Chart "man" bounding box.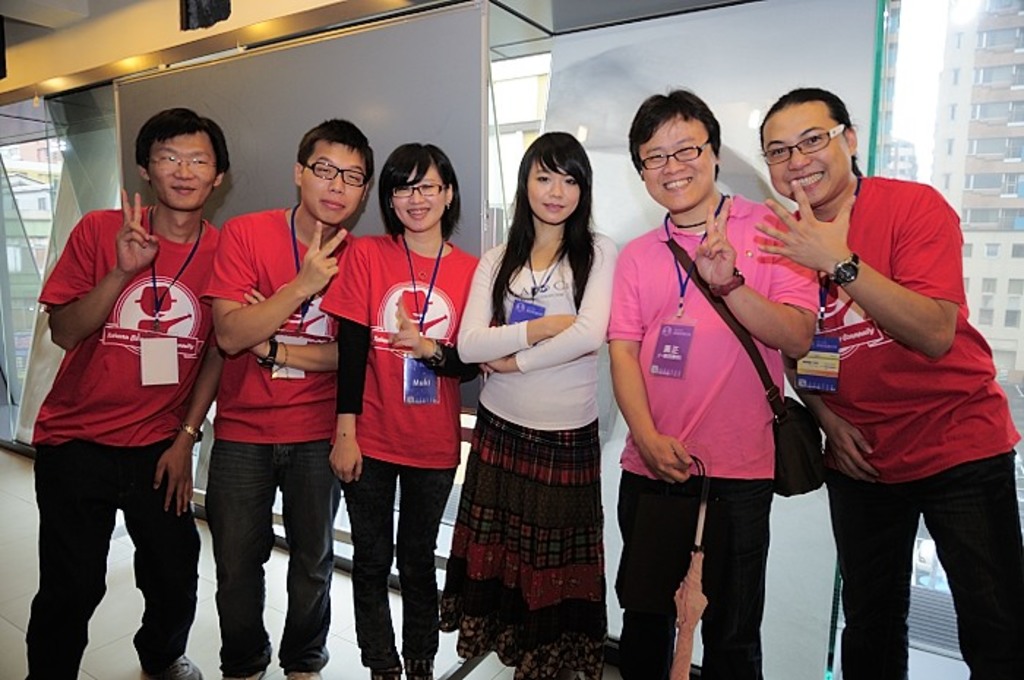
Charted: left=748, top=85, right=1023, bottom=679.
